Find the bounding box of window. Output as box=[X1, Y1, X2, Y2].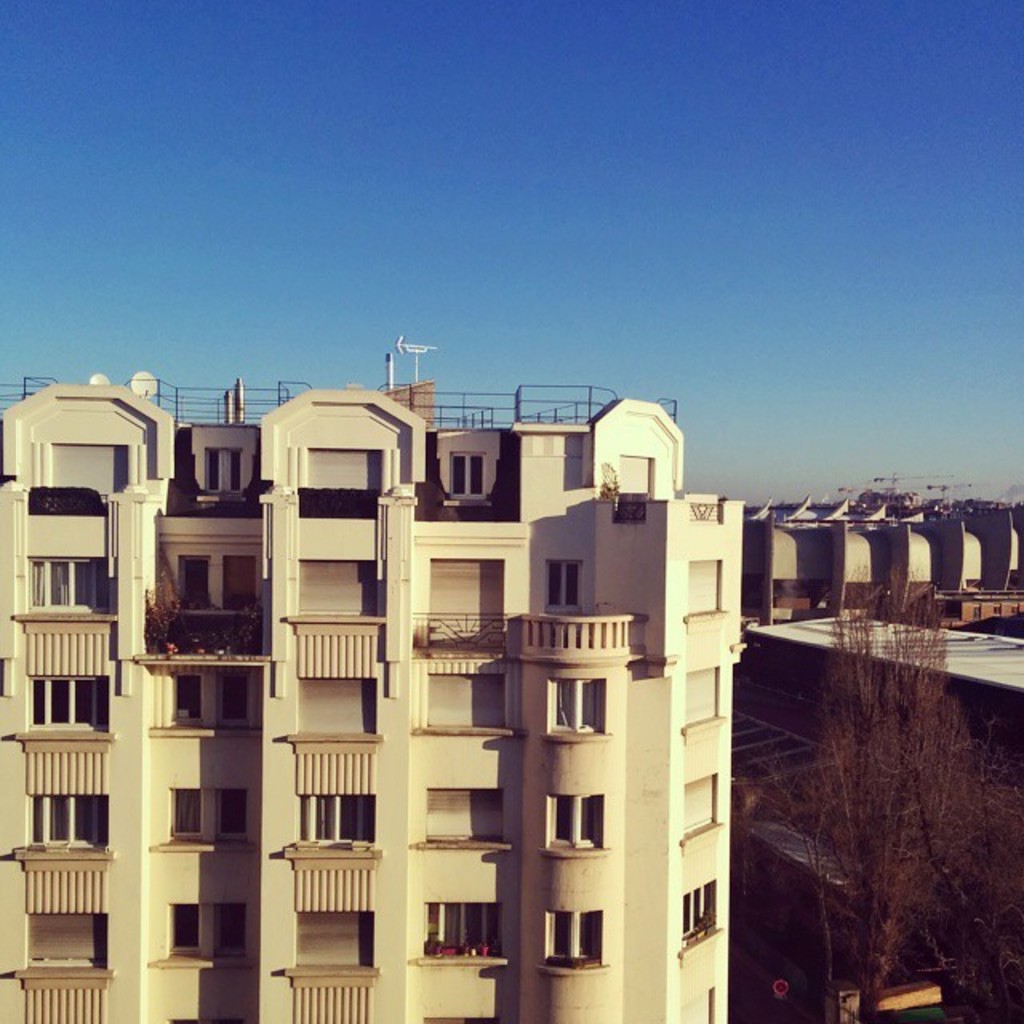
box=[166, 909, 202, 952].
